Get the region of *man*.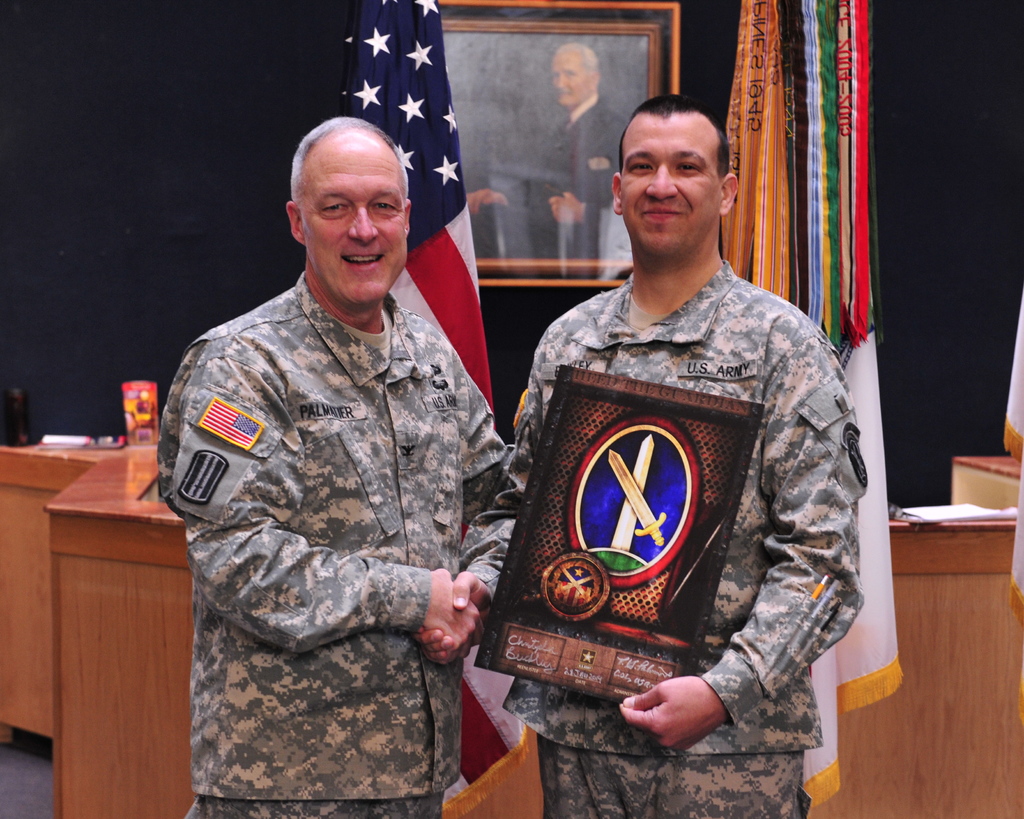
<region>516, 81, 876, 766</region>.
